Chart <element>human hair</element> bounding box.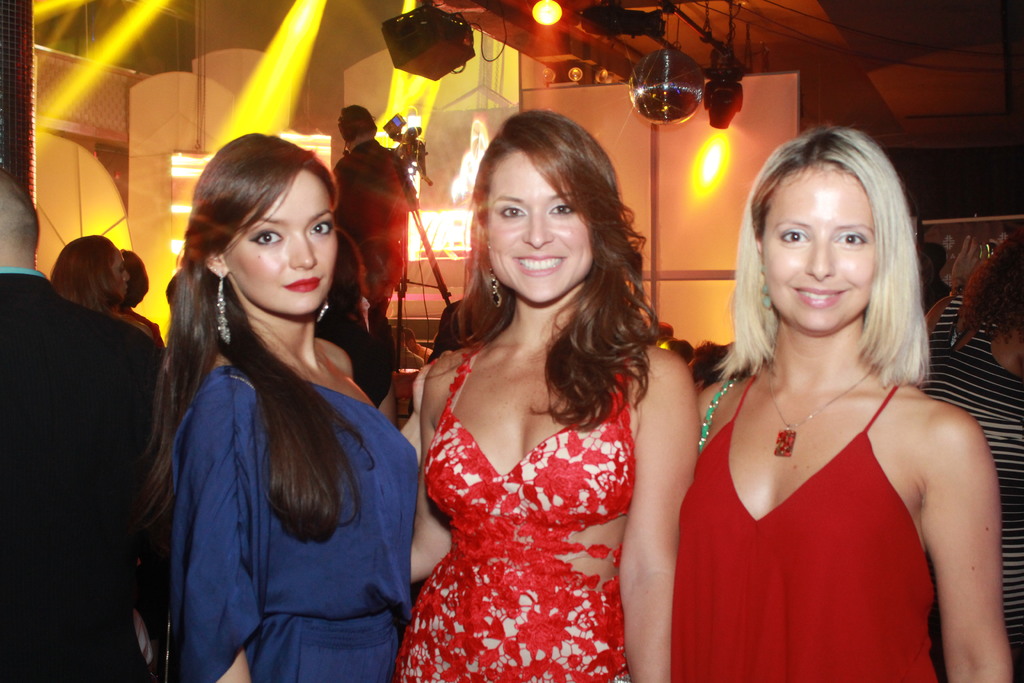
Charted: 0 165 40 245.
